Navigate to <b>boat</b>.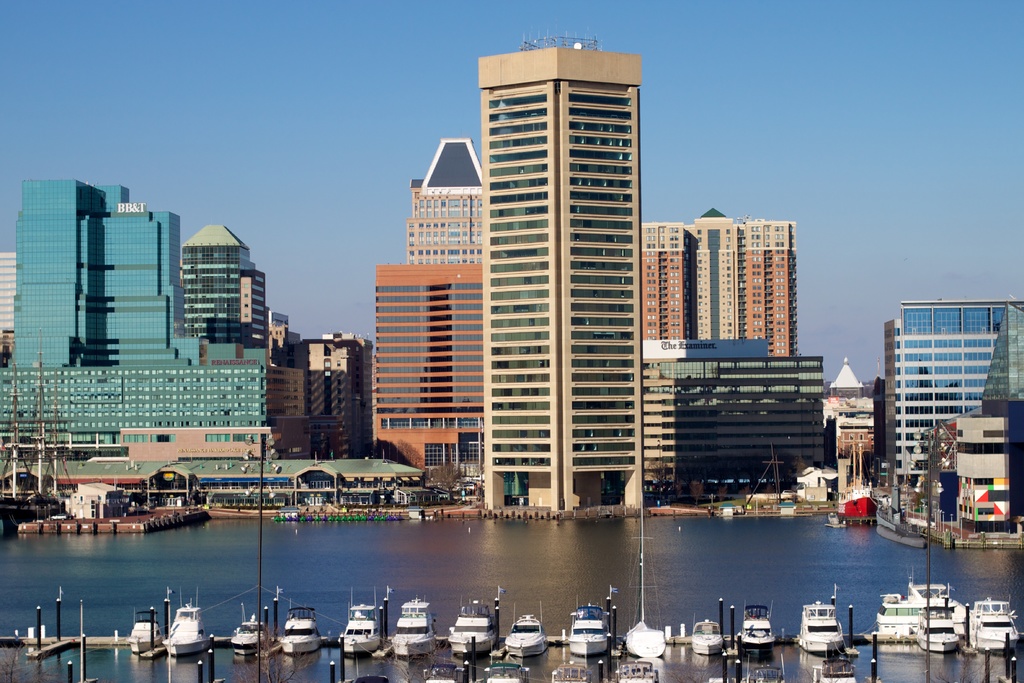
Navigation target: box=[742, 603, 774, 661].
